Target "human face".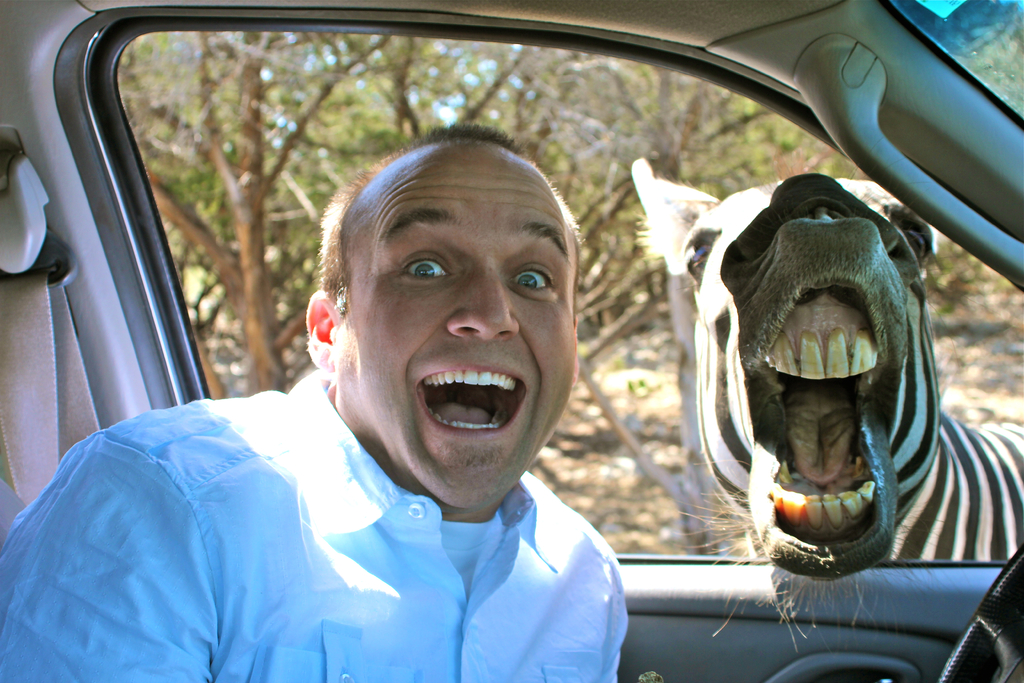
Target region: x1=335, y1=140, x2=577, y2=508.
